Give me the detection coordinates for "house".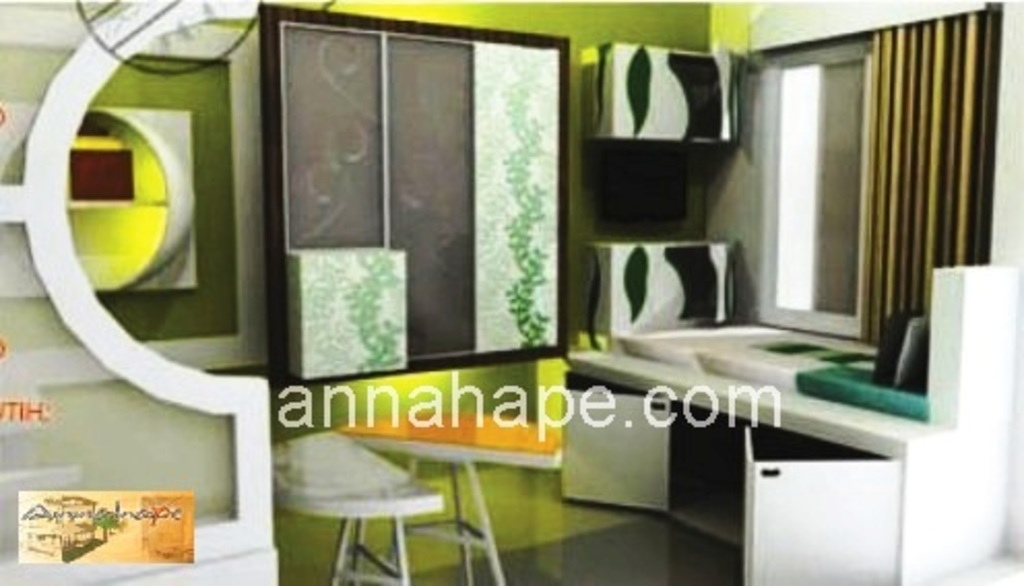
bbox=[0, 0, 1022, 584].
